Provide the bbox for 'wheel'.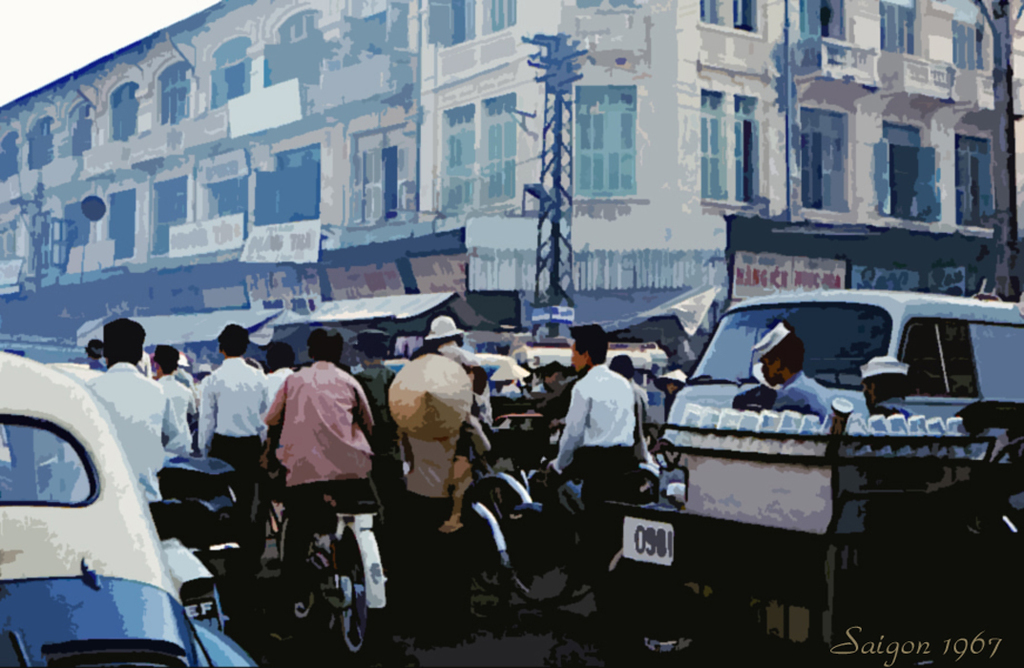
x1=345, y1=540, x2=383, y2=658.
